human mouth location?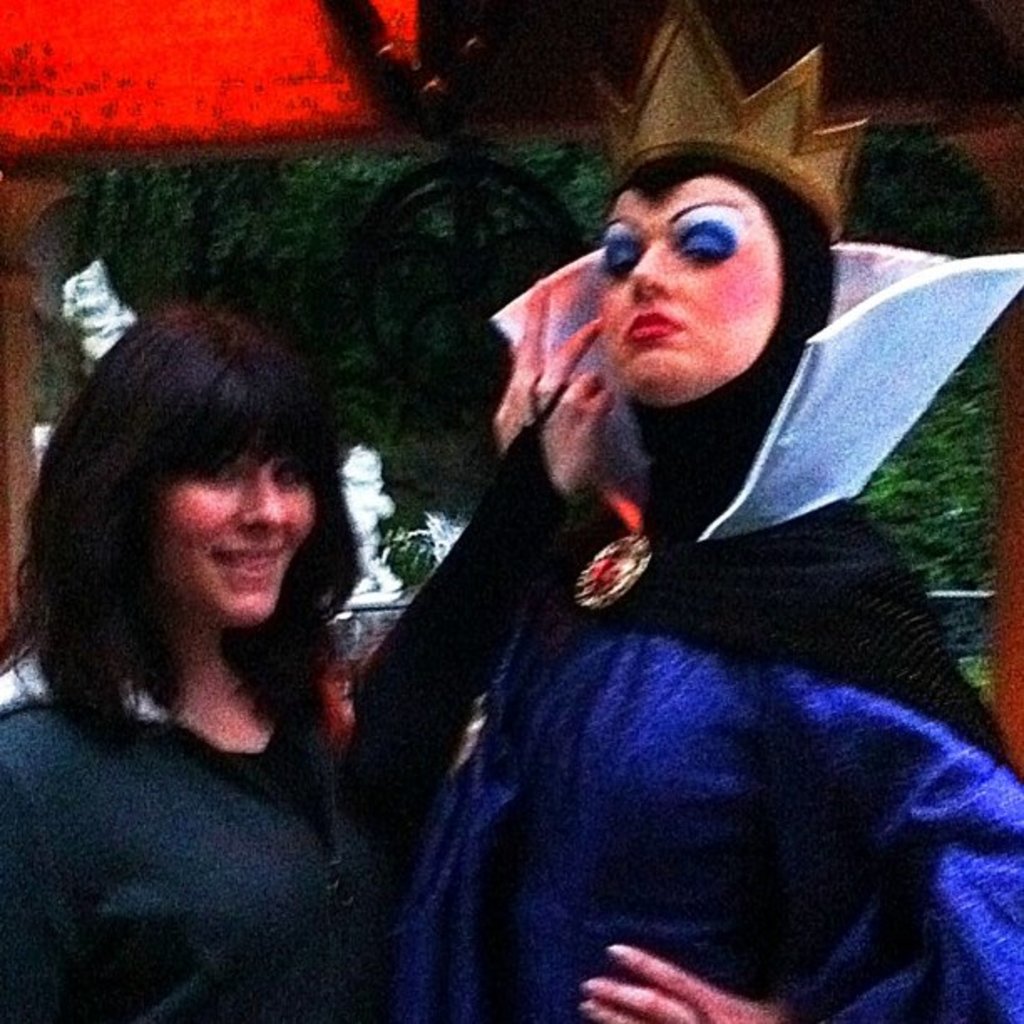
bbox=[621, 308, 678, 340]
